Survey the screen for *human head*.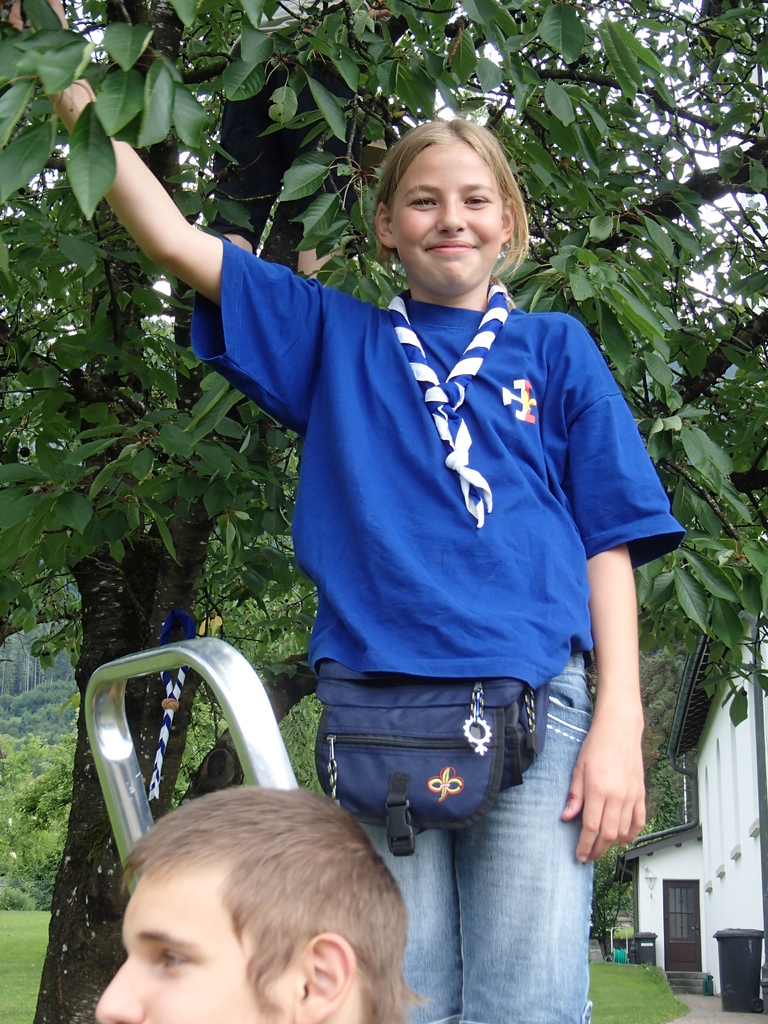
Survey found: [x1=93, y1=778, x2=410, y2=1023].
